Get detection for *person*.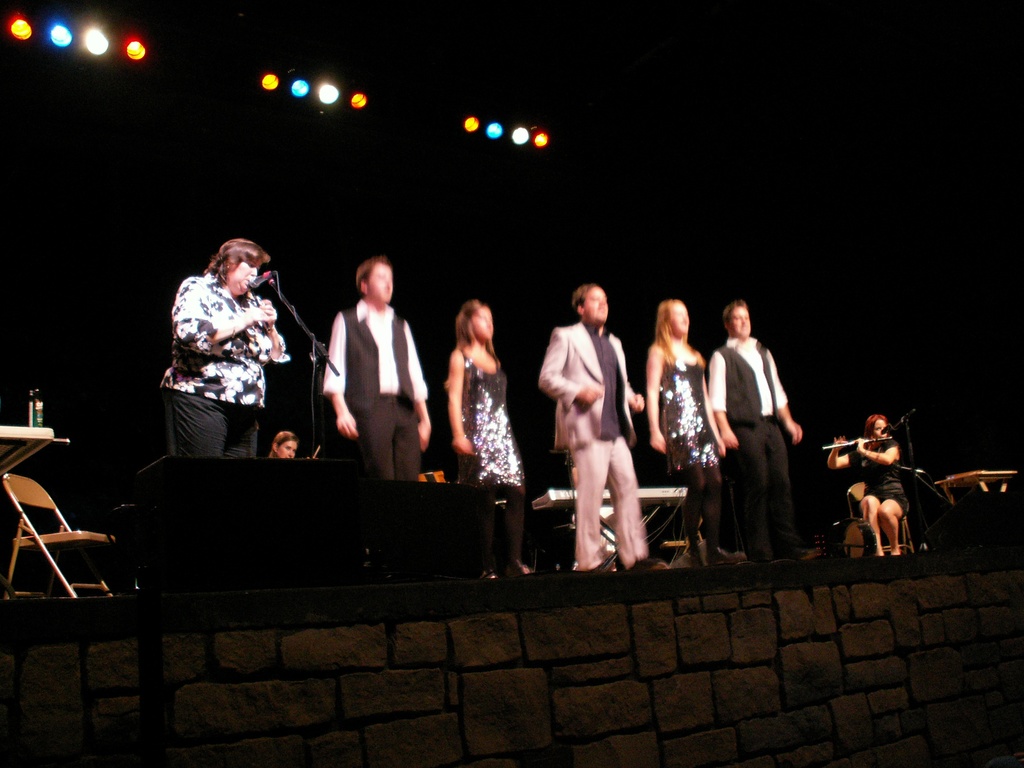
Detection: crop(321, 256, 440, 473).
